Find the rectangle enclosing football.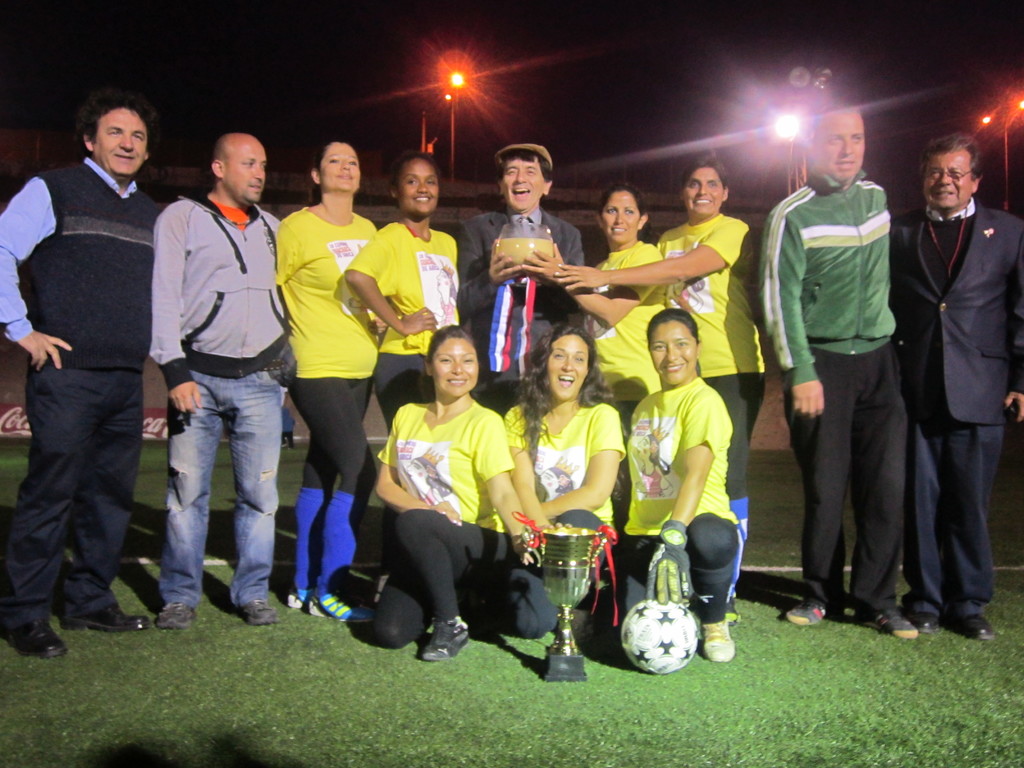
[left=618, top=596, right=701, bottom=675].
